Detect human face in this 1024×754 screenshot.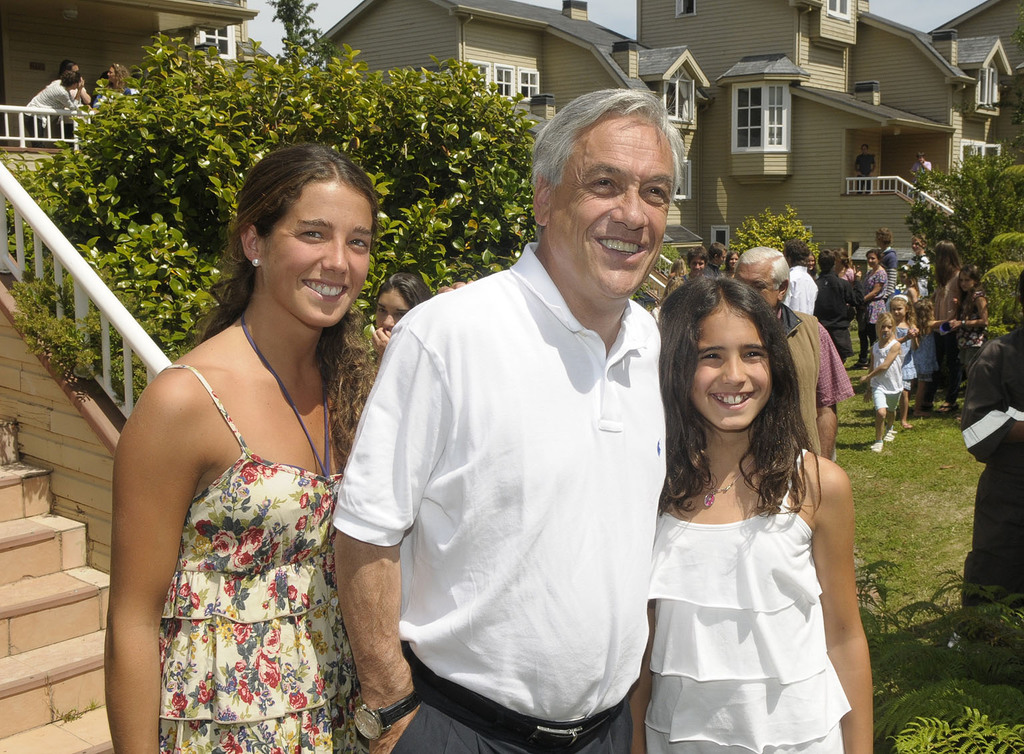
Detection: box=[875, 323, 891, 340].
